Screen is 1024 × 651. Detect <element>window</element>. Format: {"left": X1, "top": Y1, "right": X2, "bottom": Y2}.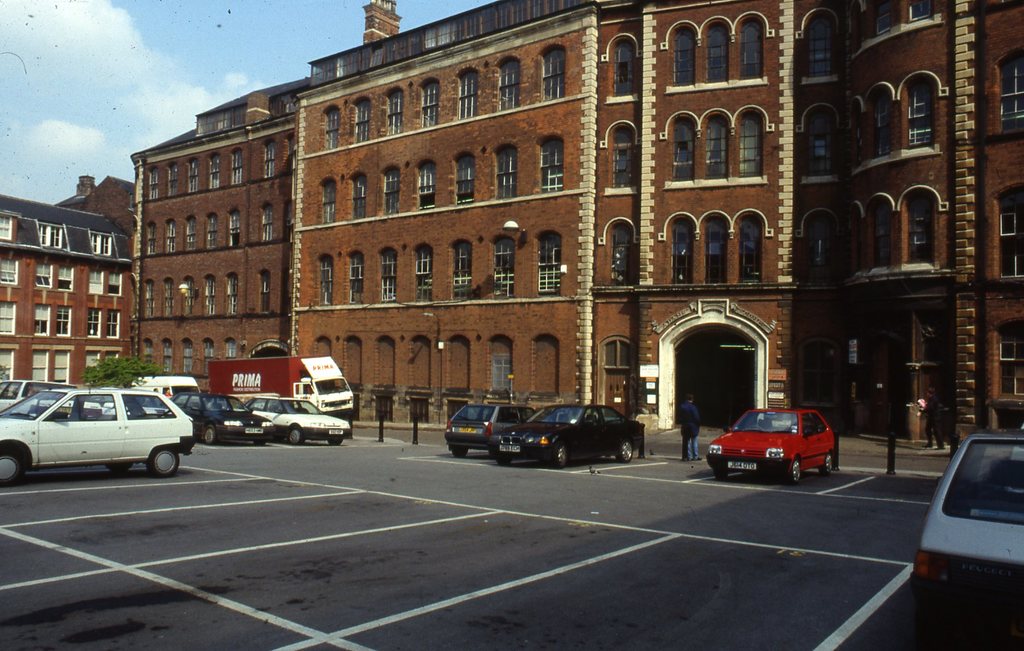
{"left": 161, "top": 218, "right": 177, "bottom": 256}.
